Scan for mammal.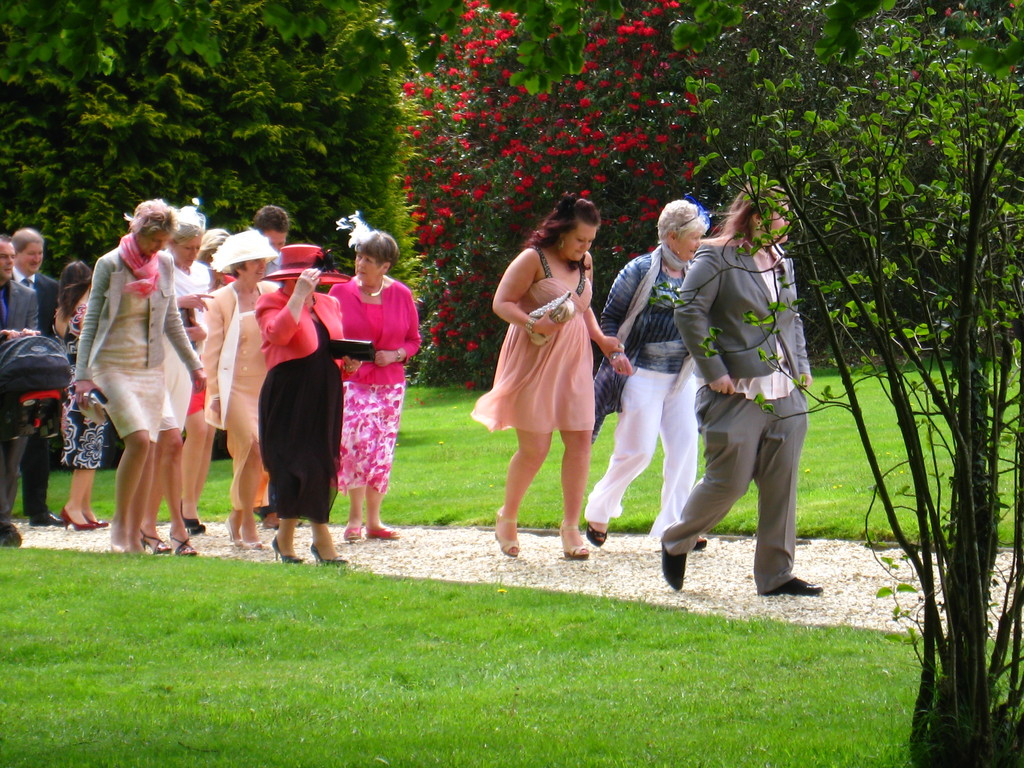
Scan result: (54,257,108,529).
